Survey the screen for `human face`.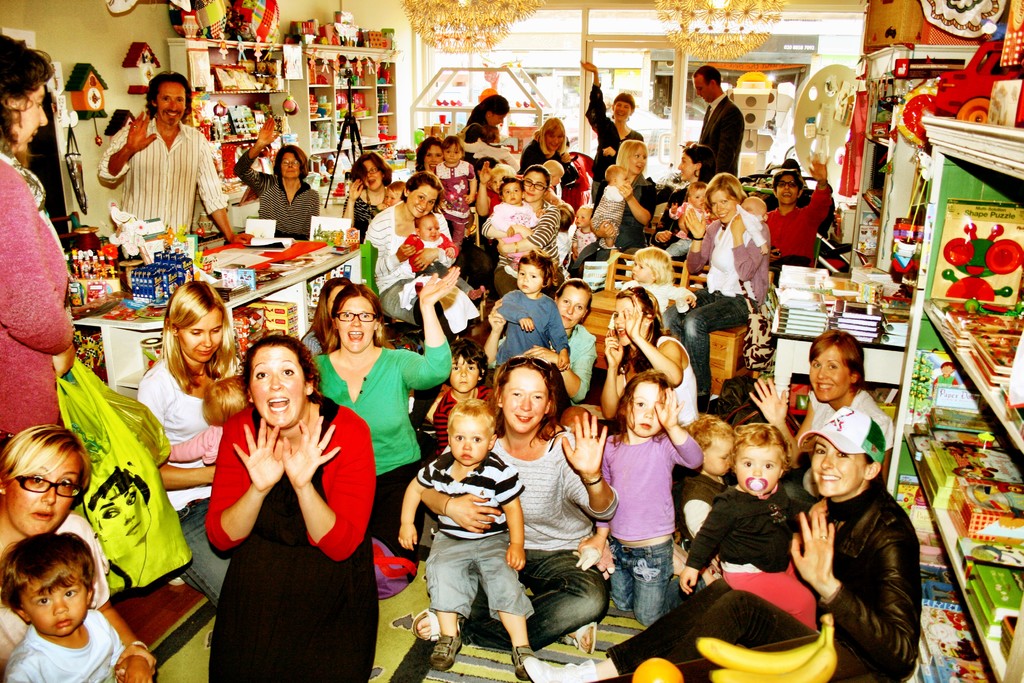
Survey found: <region>340, 295, 374, 348</region>.
